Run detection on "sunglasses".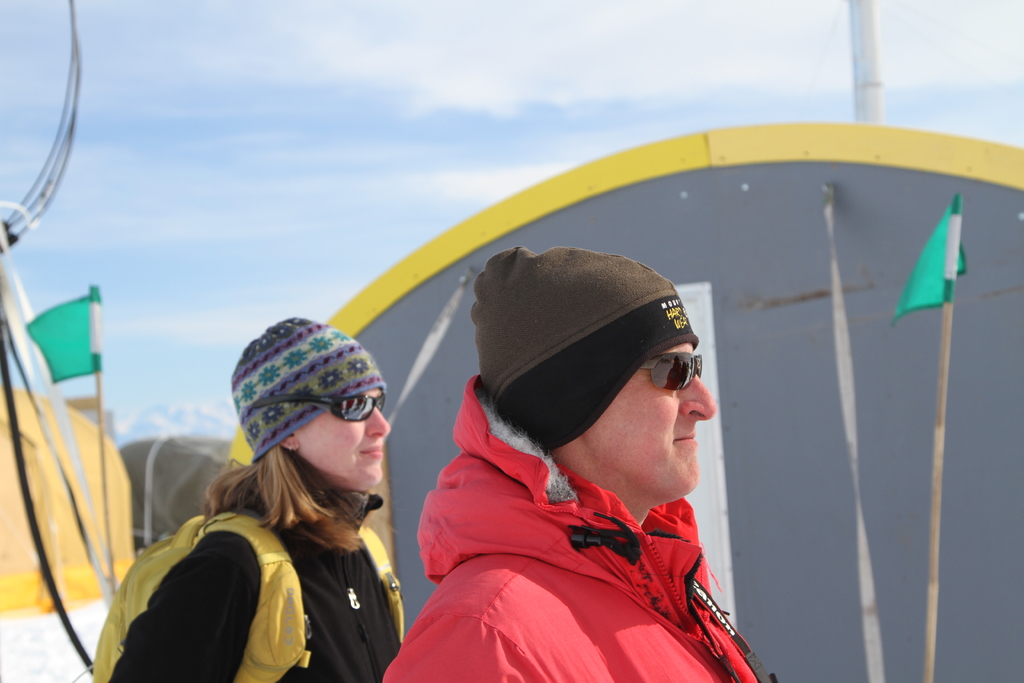
Result: 644:352:703:391.
